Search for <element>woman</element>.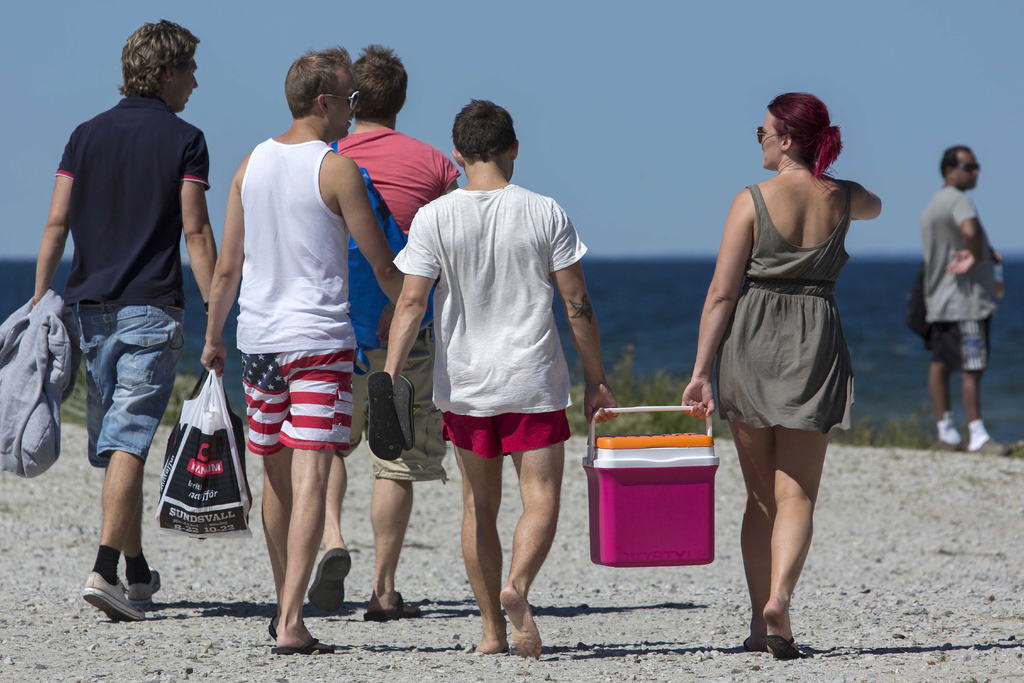
Found at [left=702, top=85, right=892, bottom=598].
